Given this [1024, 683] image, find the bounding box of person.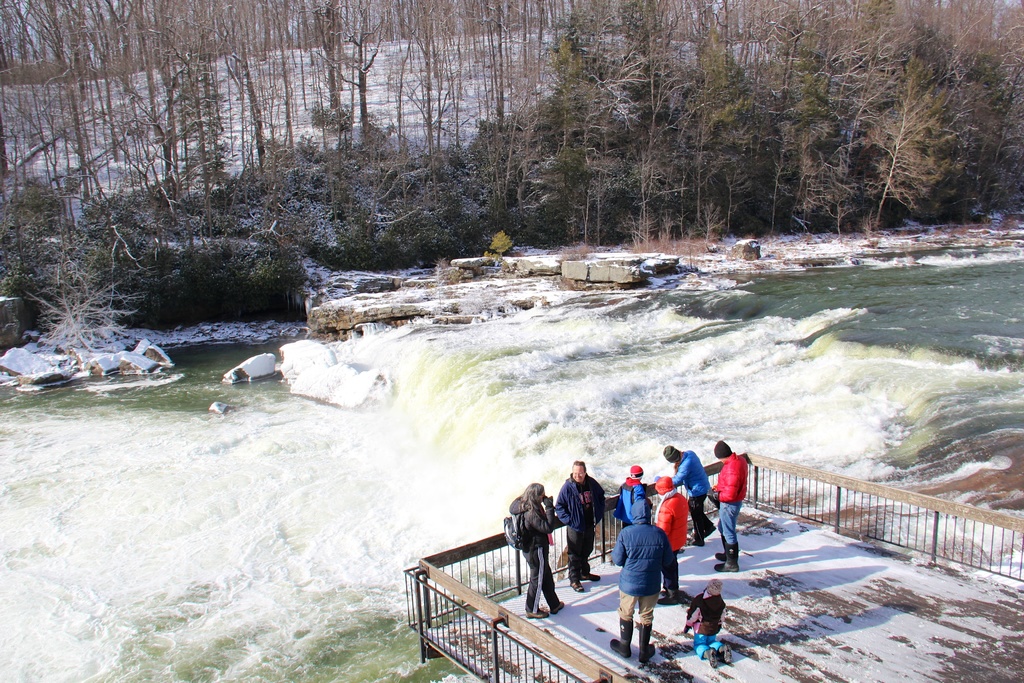
box(714, 435, 751, 570).
